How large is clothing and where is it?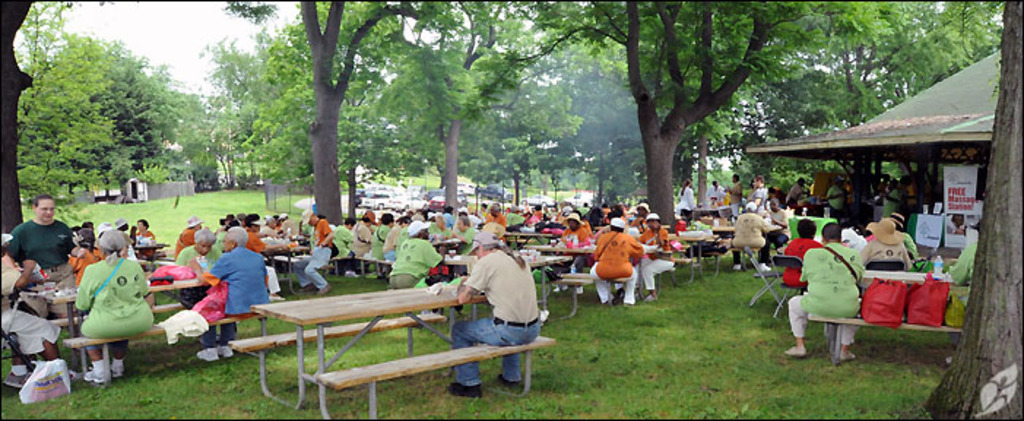
Bounding box: x1=637 y1=224 x2=679 y2=289.
